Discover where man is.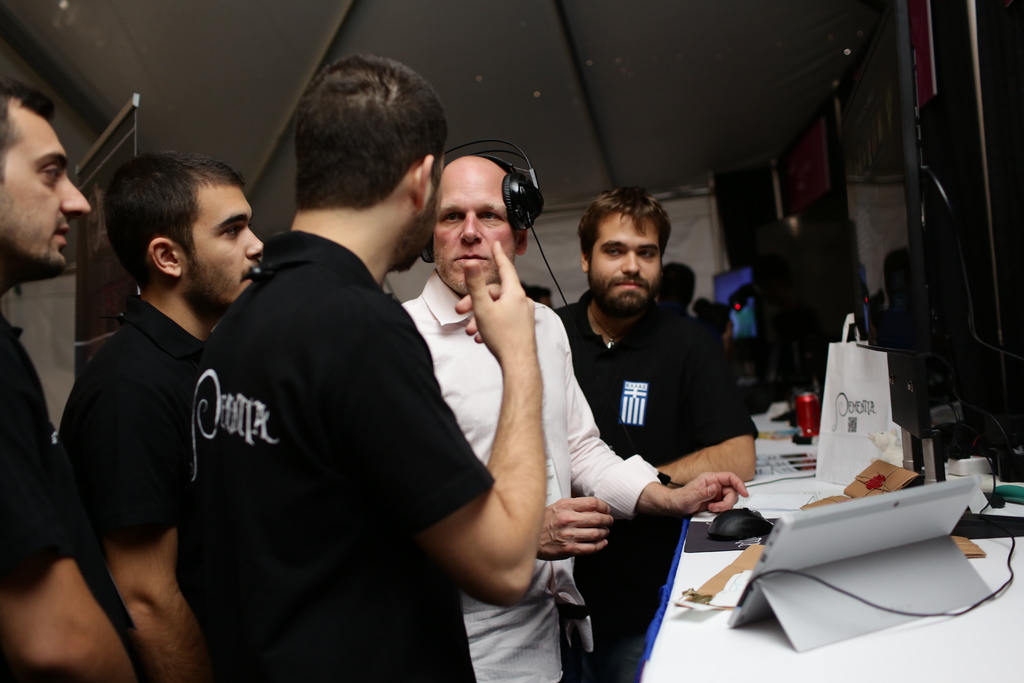
Discovered at [x1=188, y1=51, x2=544, y2=682].
